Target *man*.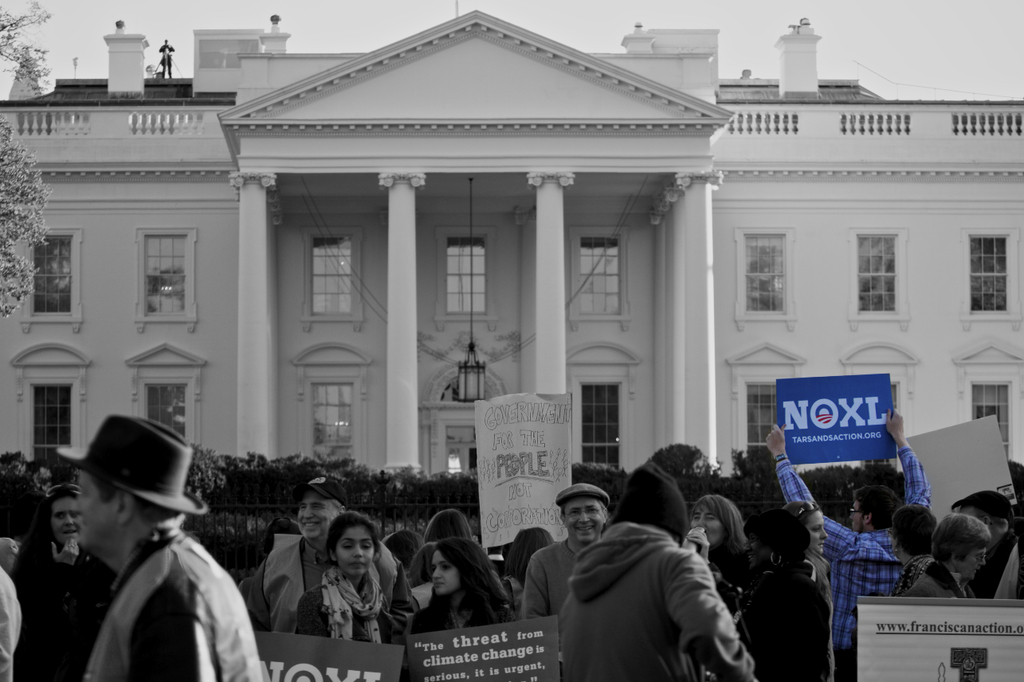
Target region: select_region(233, 476, 418, 634).
